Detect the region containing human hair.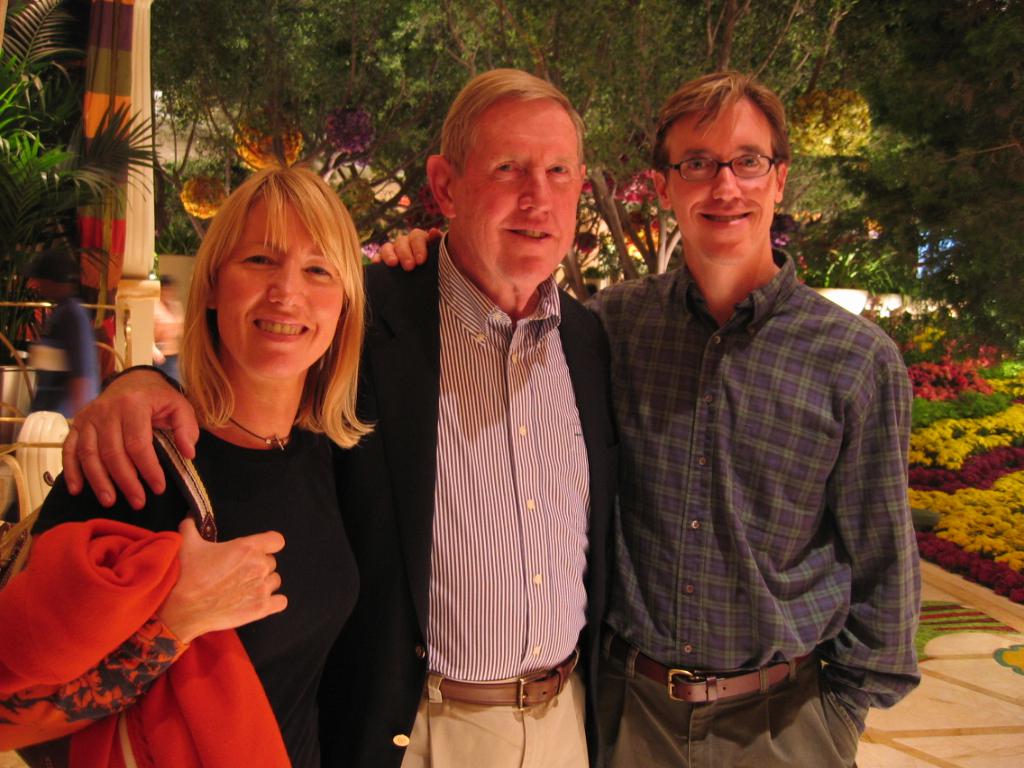
bbox=(649, 65, 794, 170).
